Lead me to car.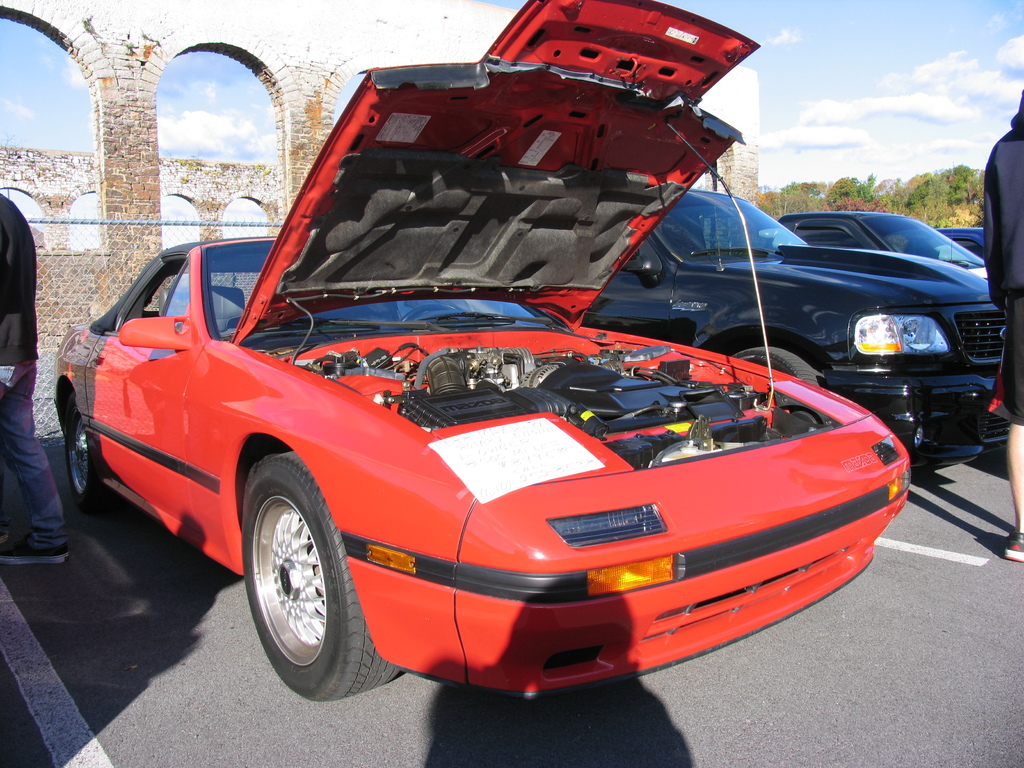
Lead to {"x1": 940, "y1": 221, "x2": 991, "y2": 264}.
